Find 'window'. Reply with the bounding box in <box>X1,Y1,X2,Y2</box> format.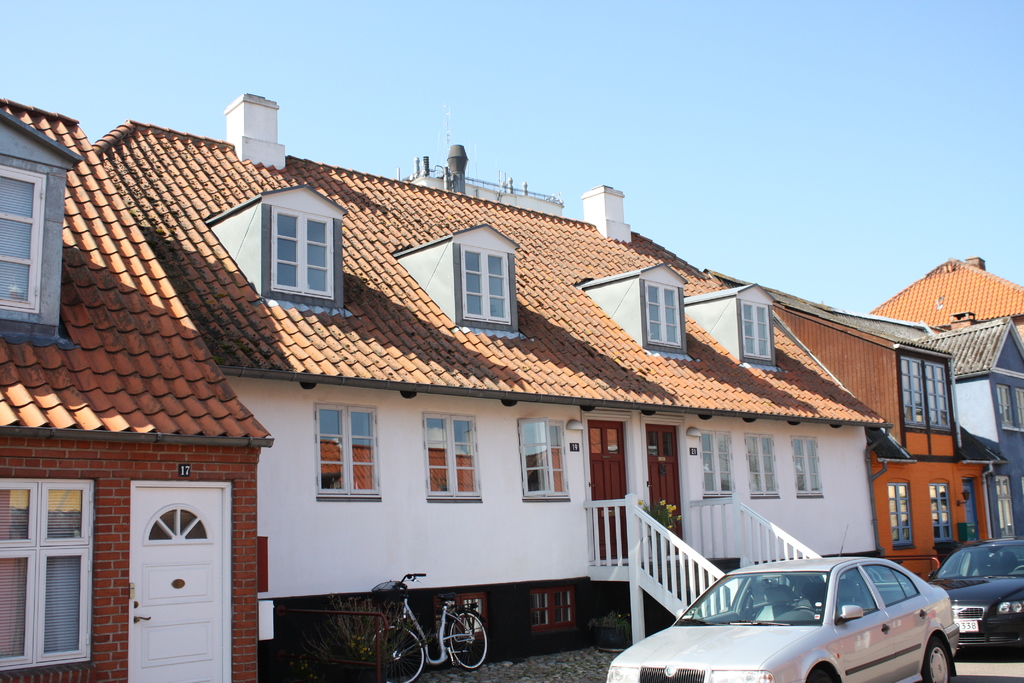
<box>641,279,682,341</box>.
